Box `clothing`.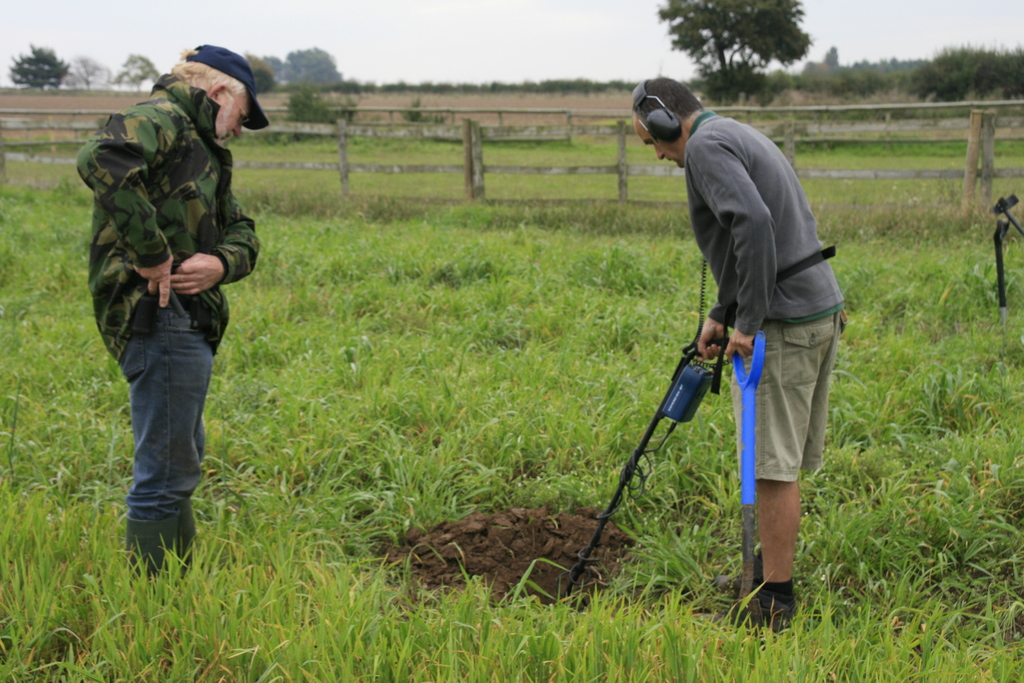
[67, 35, 258, 519].
